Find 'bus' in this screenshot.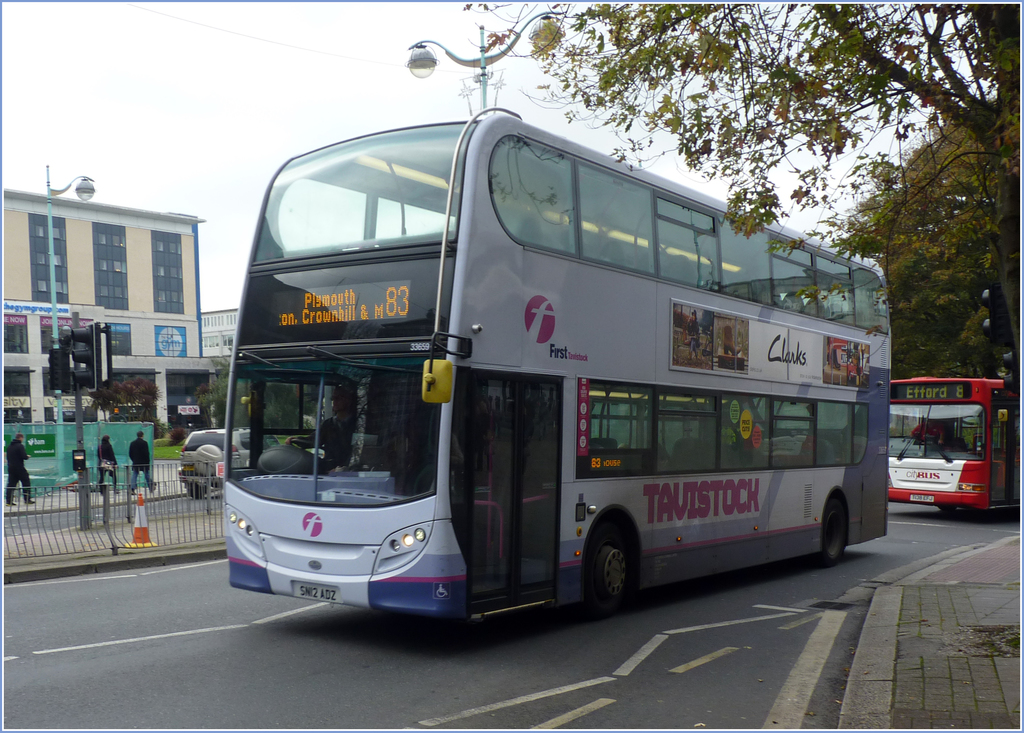
The bounding box for 'bus' is 887/376/1021/517.
